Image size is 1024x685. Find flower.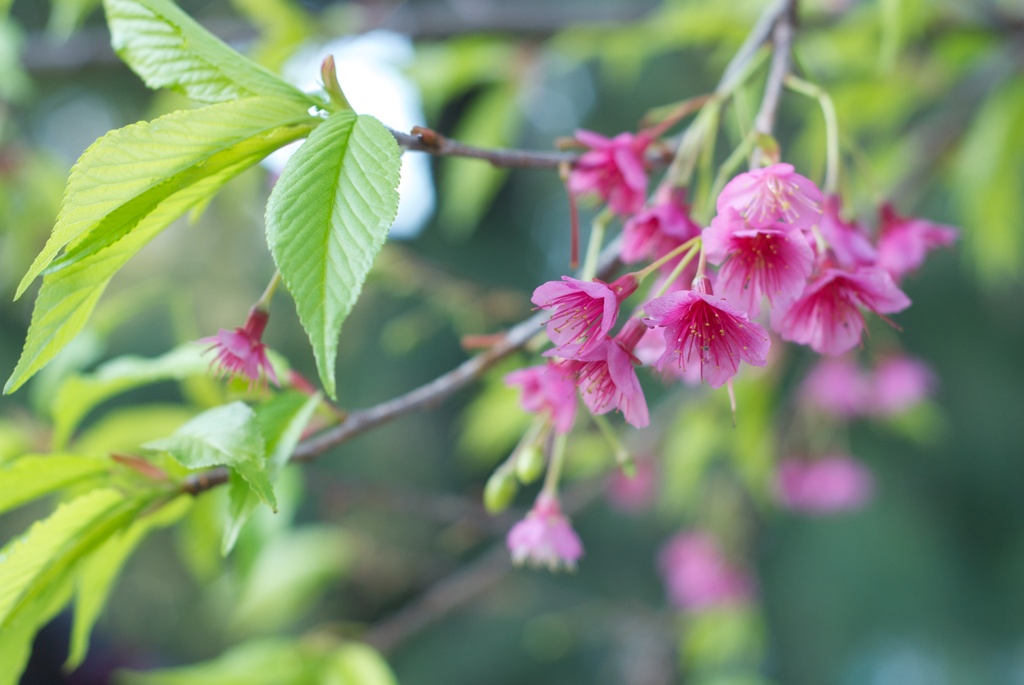
[x1=201, y1=326, x2=282, y2=393].
